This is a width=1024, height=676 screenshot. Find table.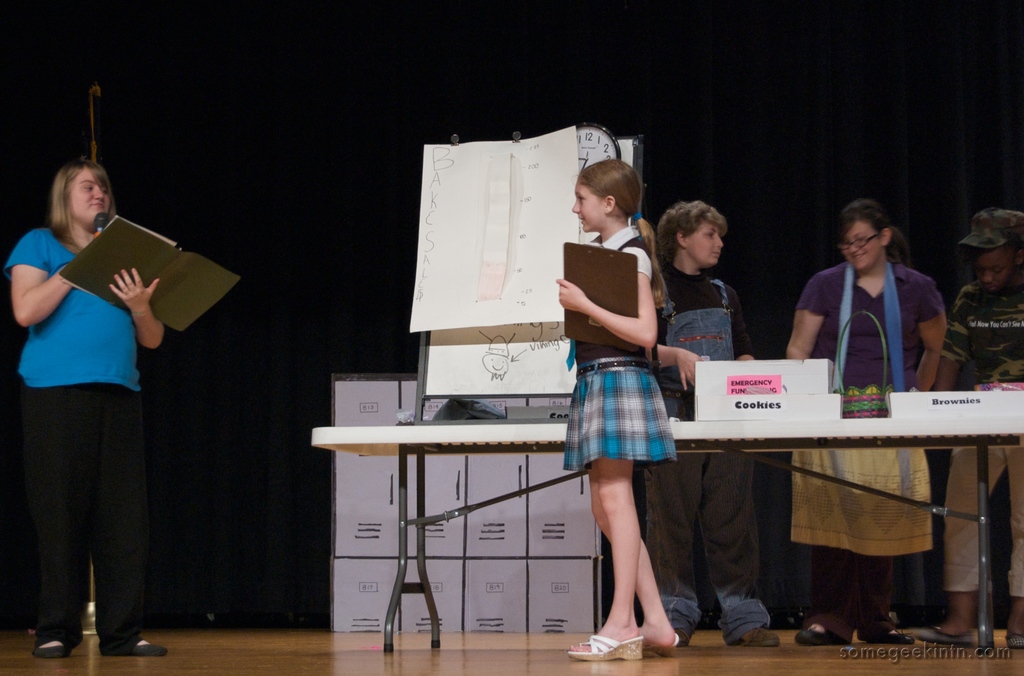
Bounding box: x1=311, y1=424, x2=1023, y2=654.
